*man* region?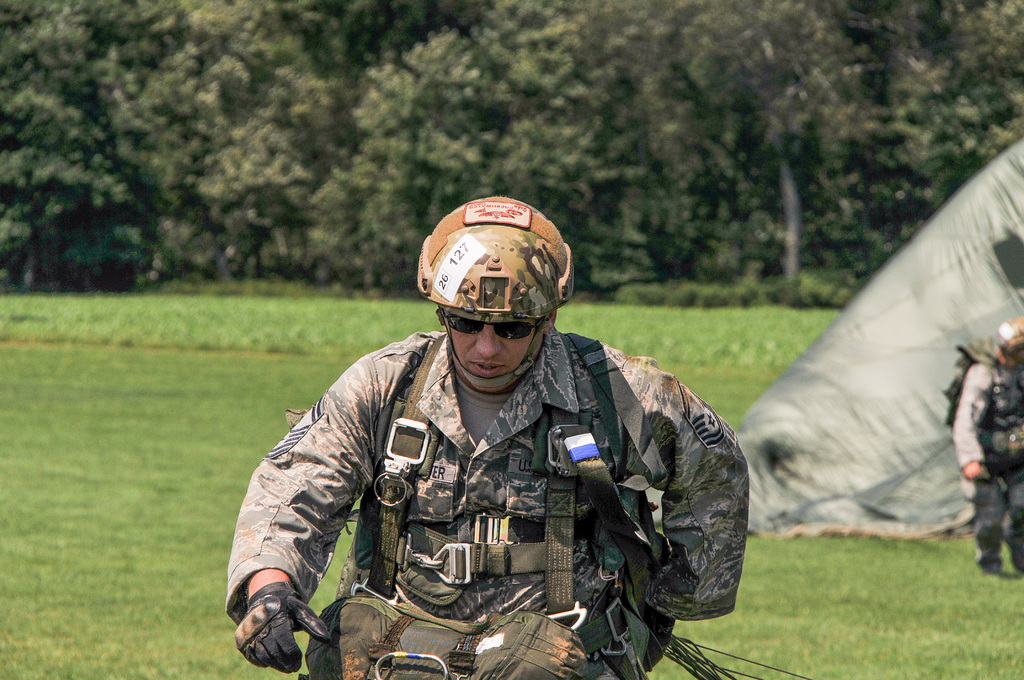
locate(950, 317, 1023, 579)
